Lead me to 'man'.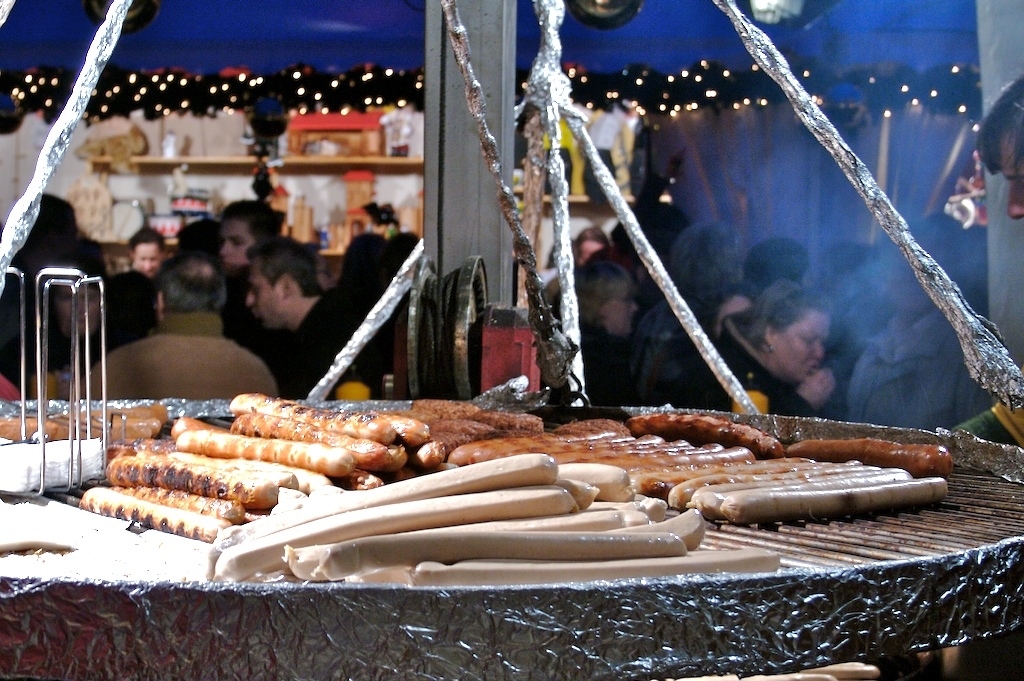
Lead to pyautogui.locateOnScreen(241, 237, 378, 398).
